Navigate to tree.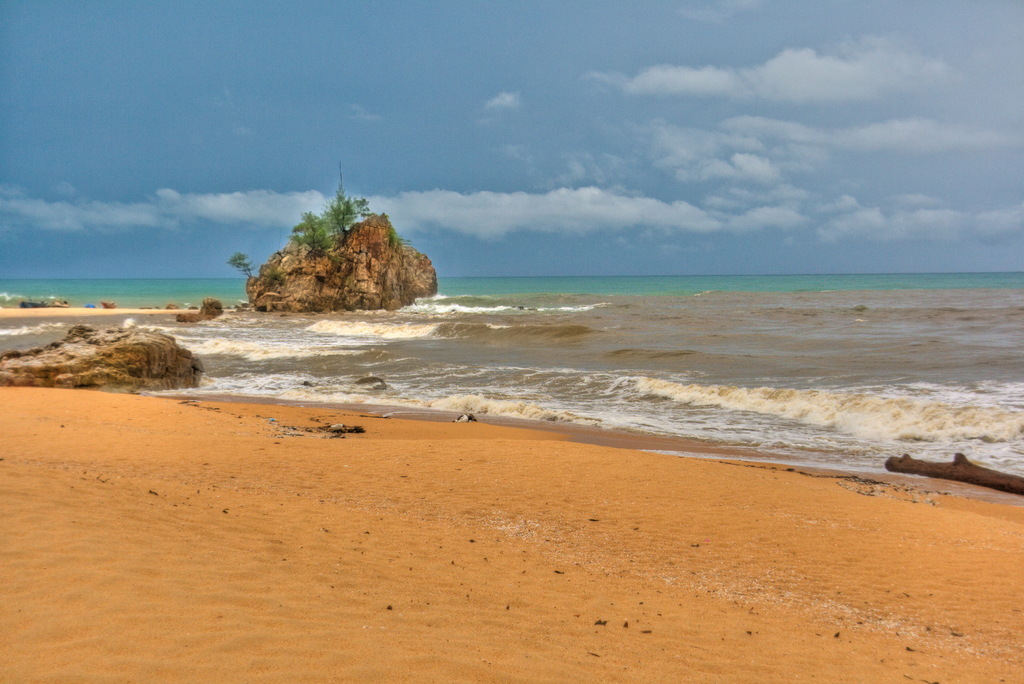
Navigation target: Rect(288, 179, 378, 252).
